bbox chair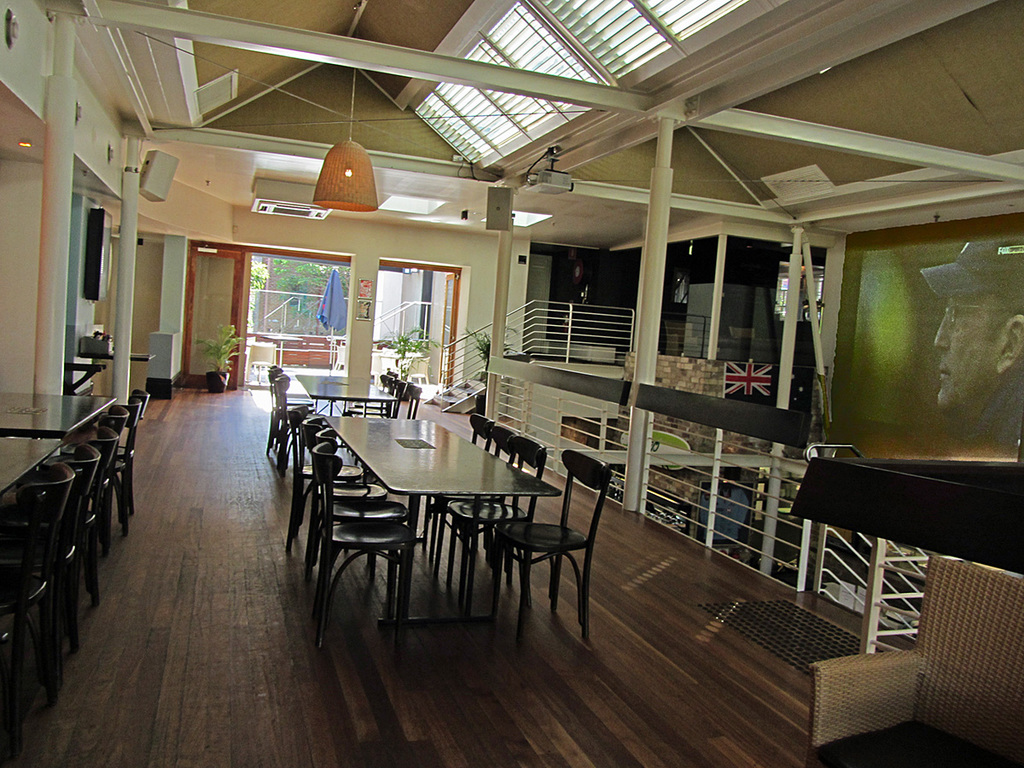
left=129, top=383, right=144, bottom=423
